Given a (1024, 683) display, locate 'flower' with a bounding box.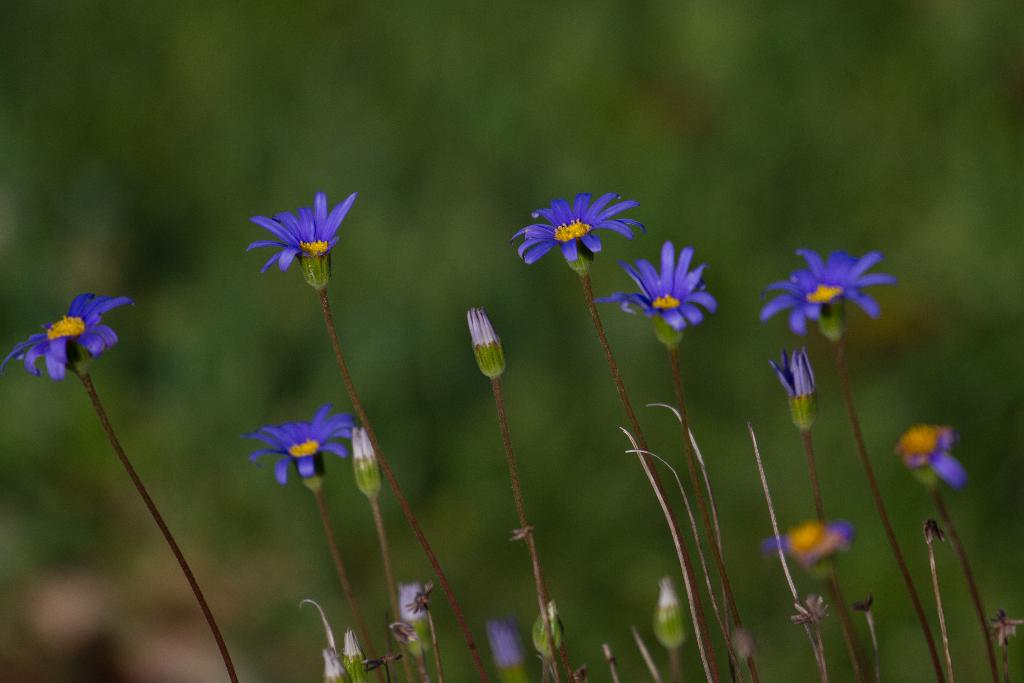
Located: {"left": 461, "top": 304, "right": 508, "bottom": 381}.
